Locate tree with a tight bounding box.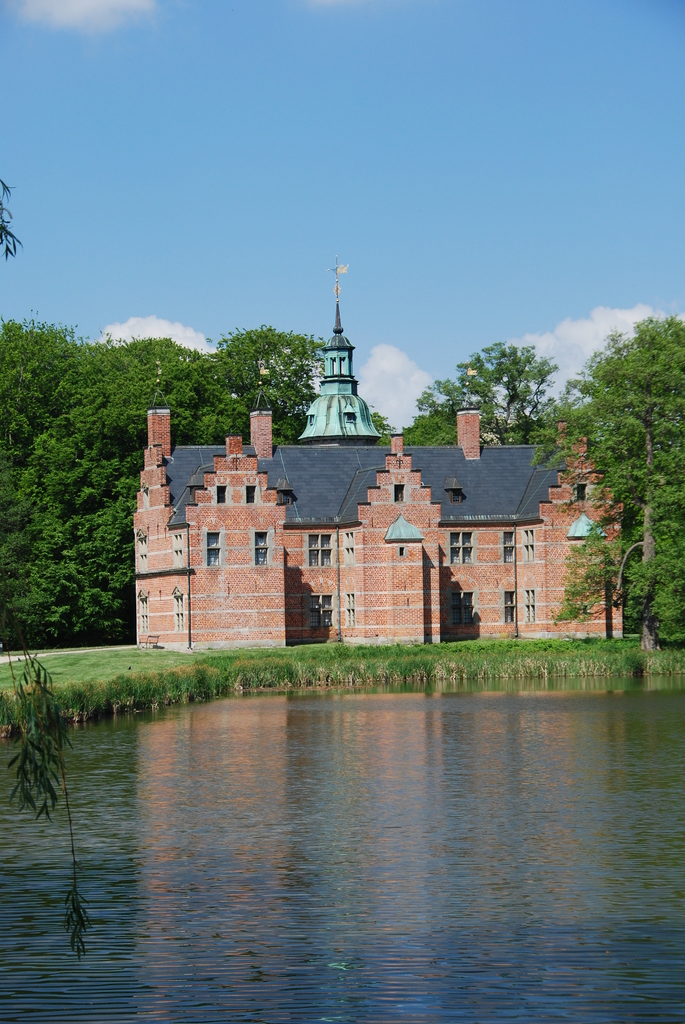
l=380, t=335, r=571, b=442.
